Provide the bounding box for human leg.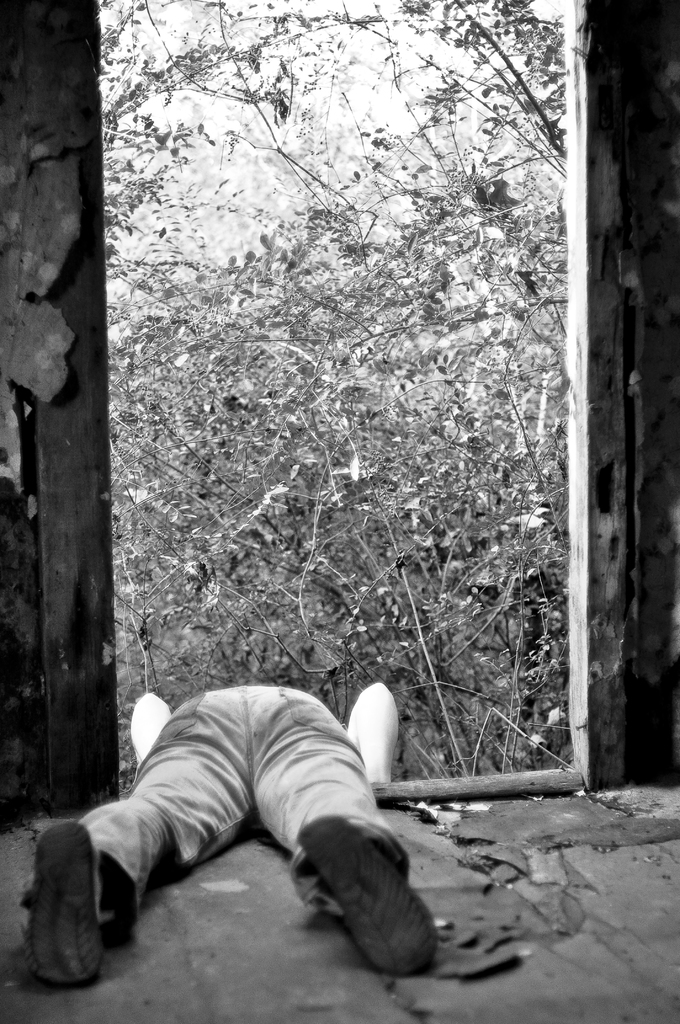
(22, 684, 246, 982).
